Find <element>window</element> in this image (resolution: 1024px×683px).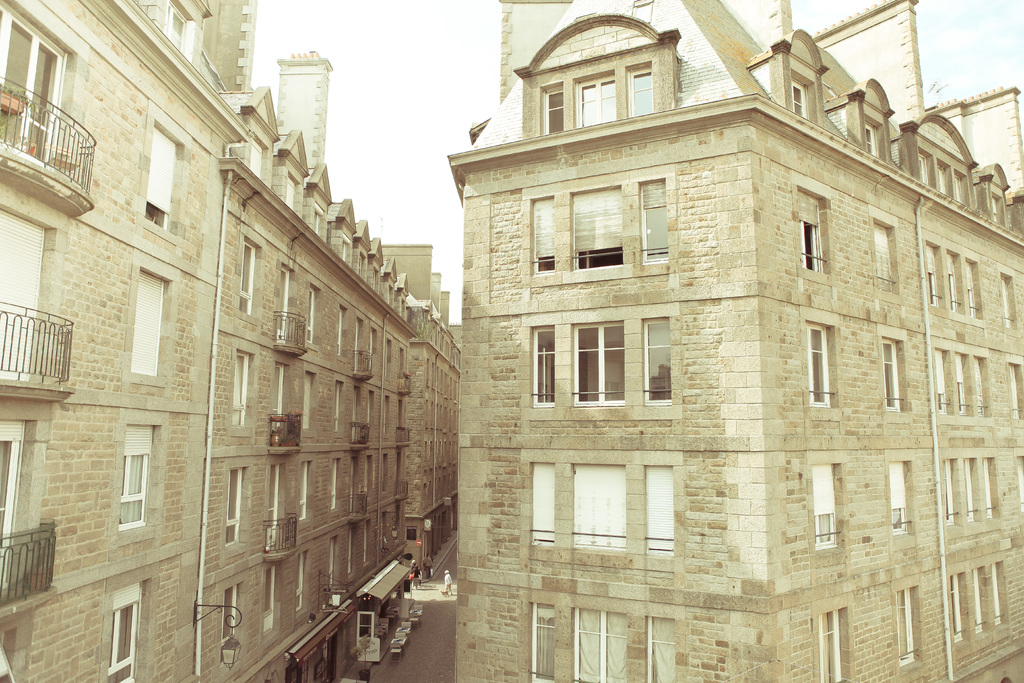
x1=228, y1=463, x2=241, y2=541.
